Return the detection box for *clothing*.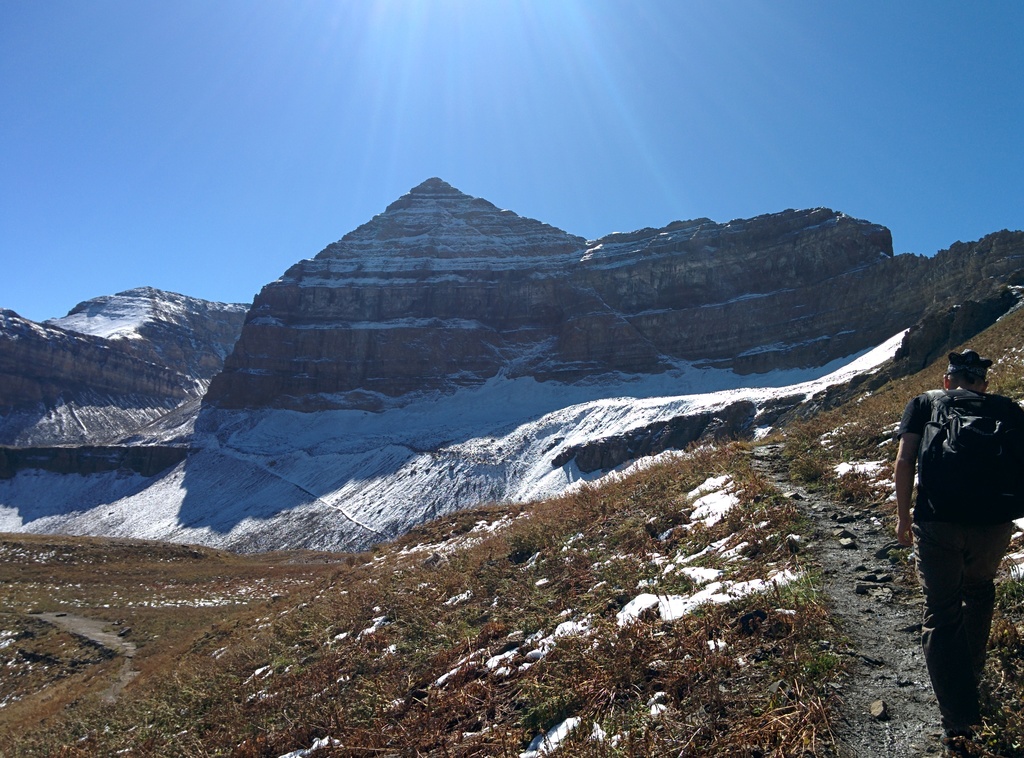
[x1=894, y1=387, x2=1023, y2=748].
